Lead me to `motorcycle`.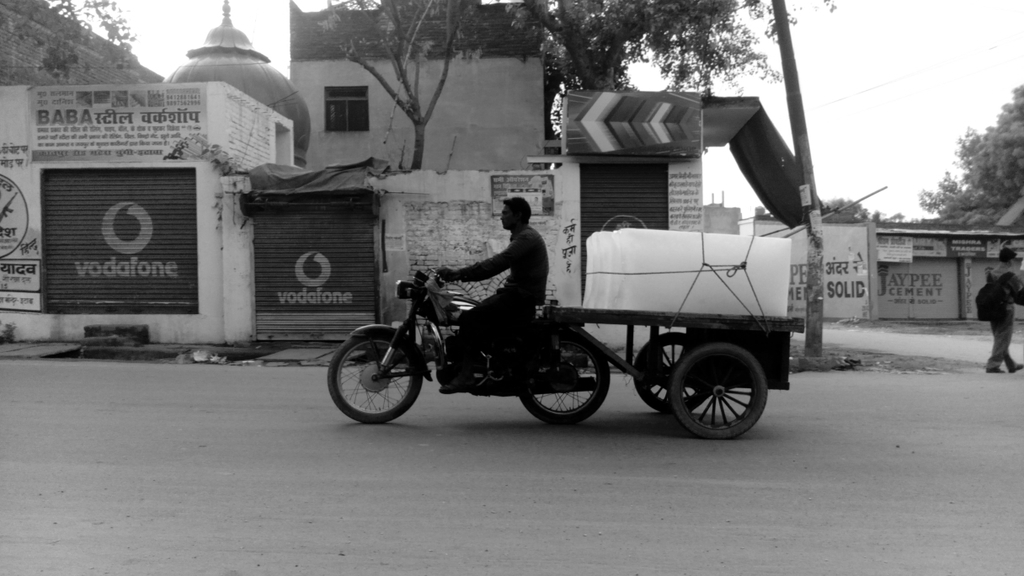
Lead to <box>321,265,653,429</box>.
